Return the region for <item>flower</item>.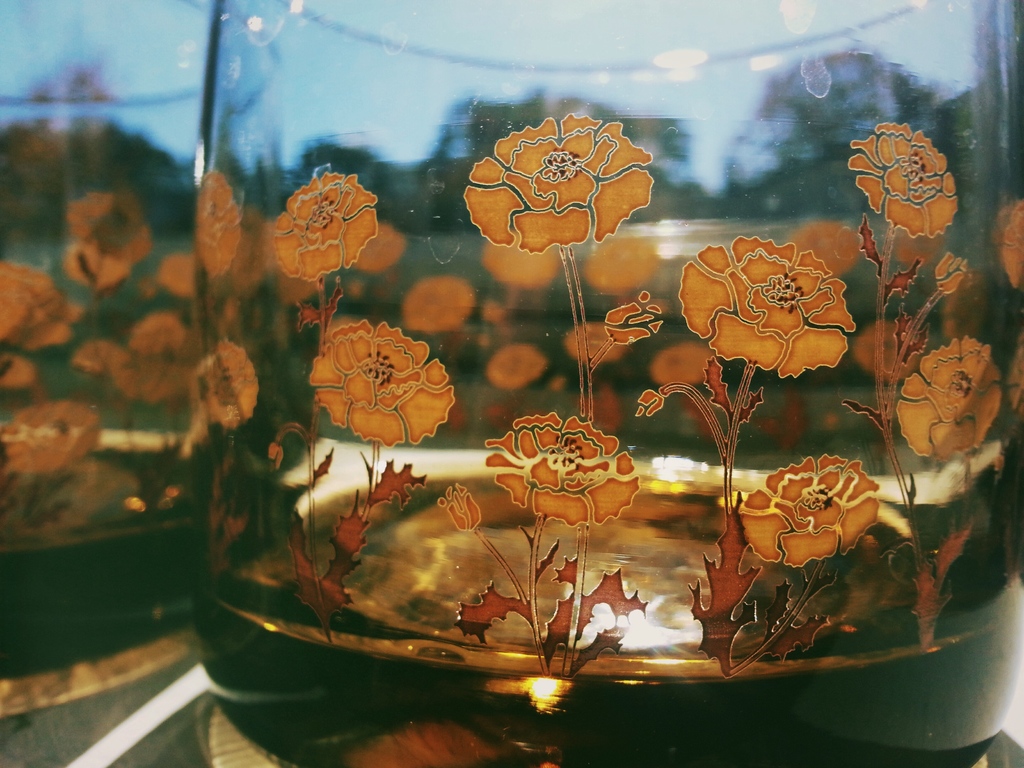
[0,406,108,481].
